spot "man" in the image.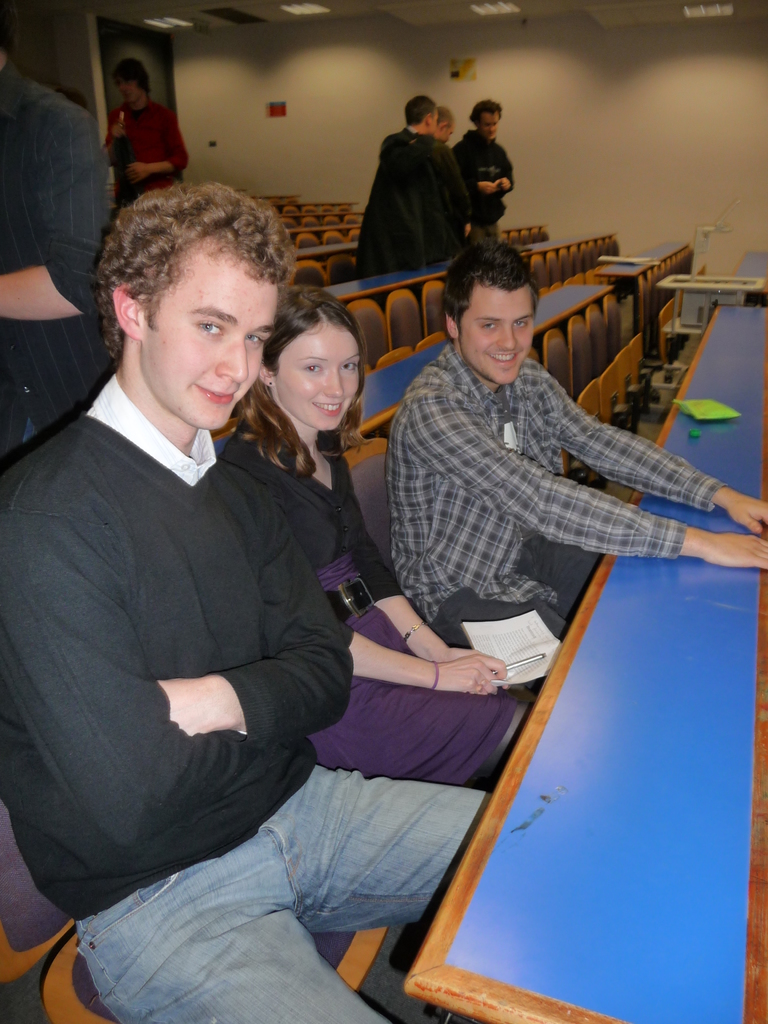
"man" found at {"x1": 431, "y1": 108, "x2": 454, "y2": 142}.
